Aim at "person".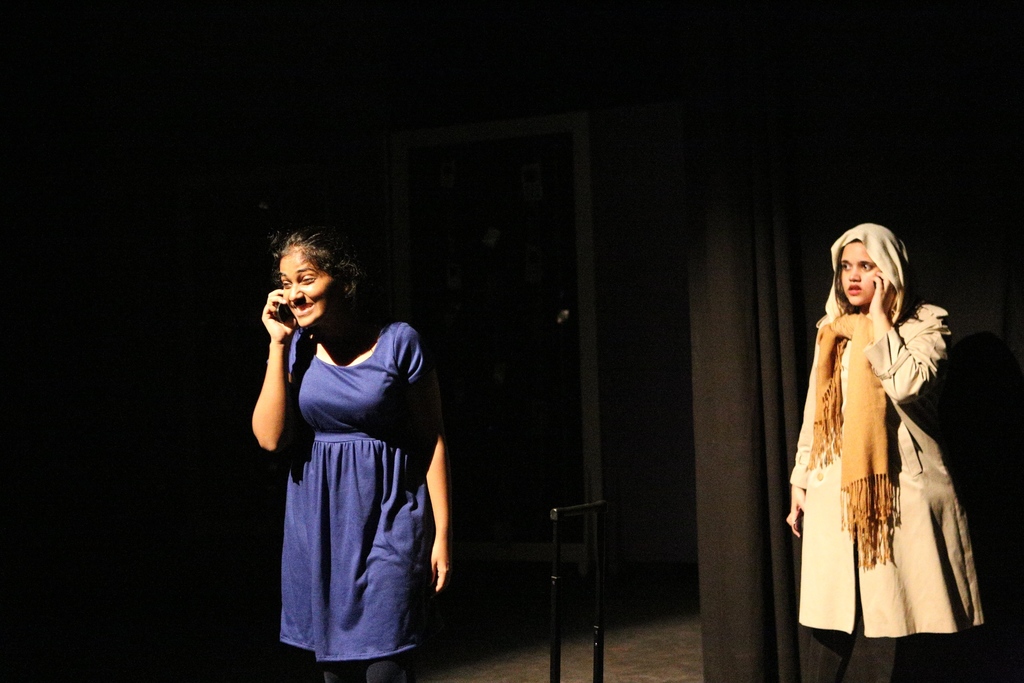
Aimed at locate(783, 217, 986, 682).
